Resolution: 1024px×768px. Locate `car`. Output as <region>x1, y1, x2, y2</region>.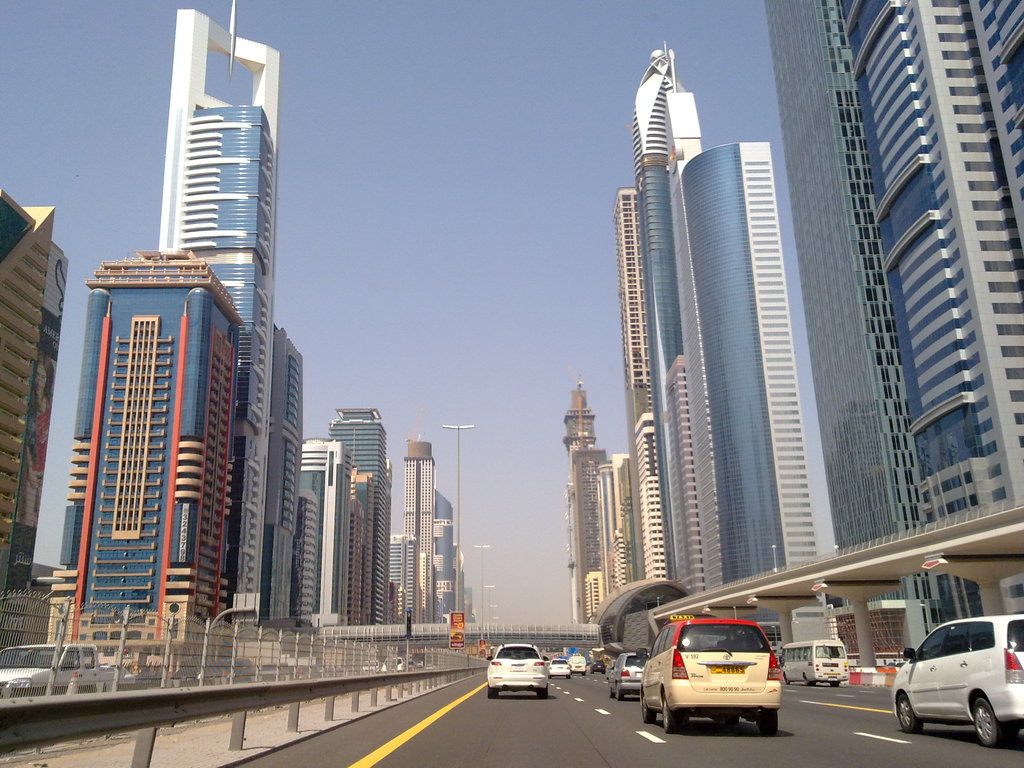
<region>638, 614, 783, 730</region>.
